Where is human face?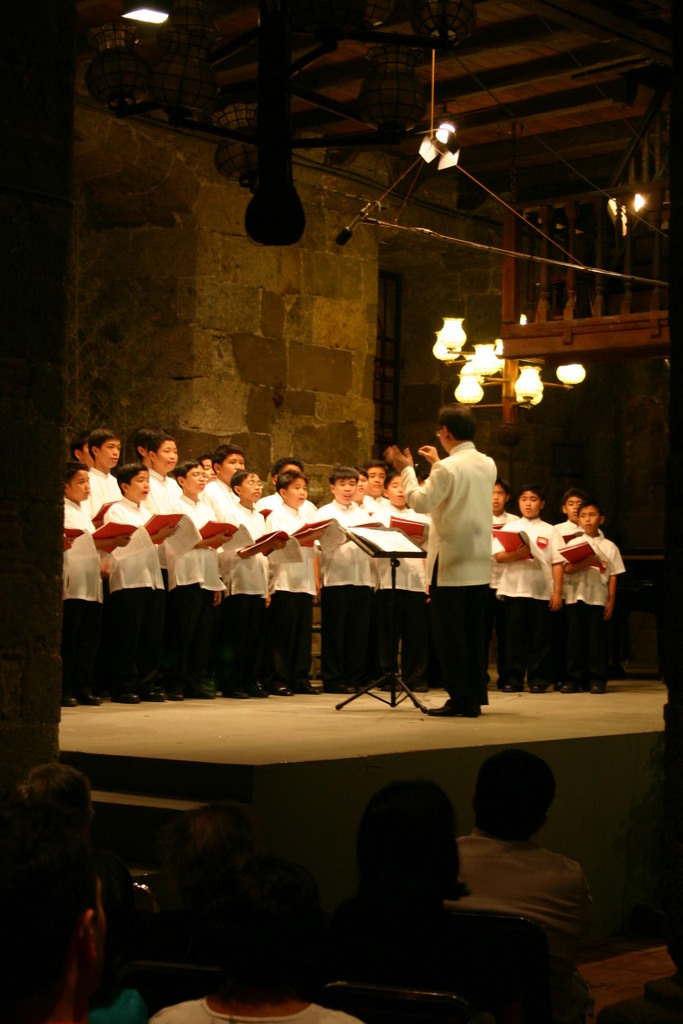
(x1=492, y1=477, x2=504, y2=510).
